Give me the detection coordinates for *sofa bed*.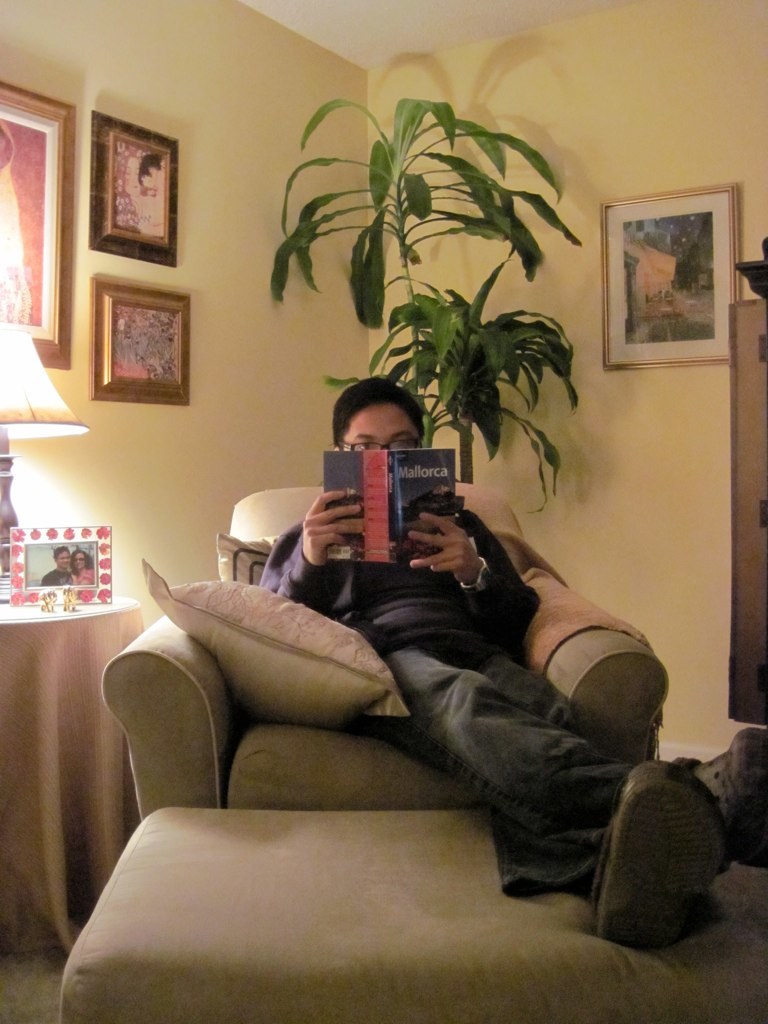
<bbox>54, 479, 765, 1023</bbox>.
